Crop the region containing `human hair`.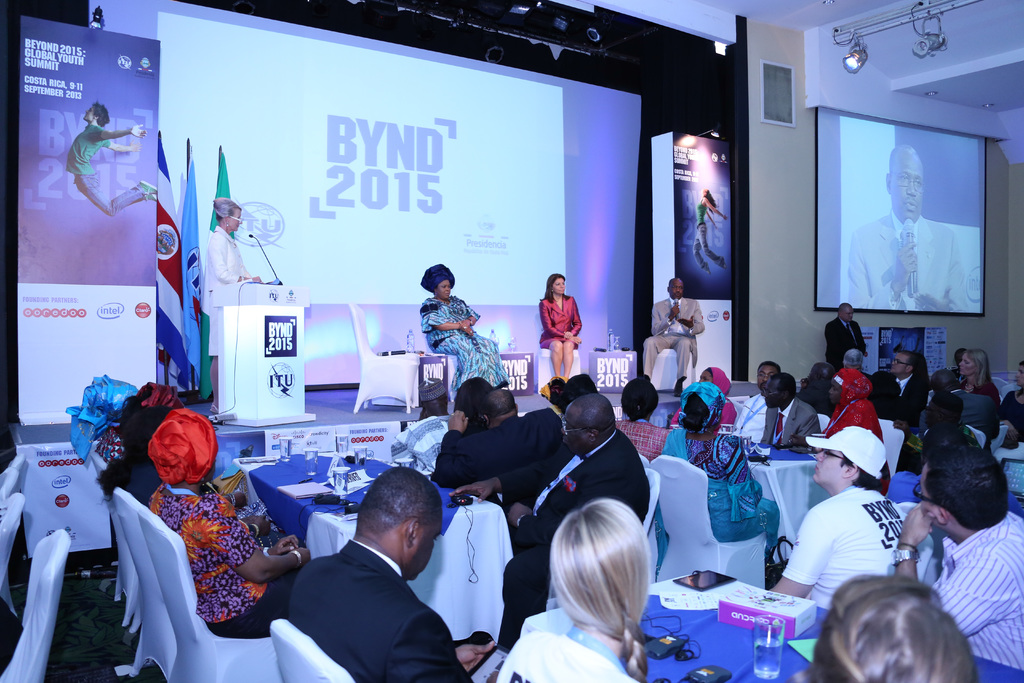
Crop region: 1016/361/1023/366.
